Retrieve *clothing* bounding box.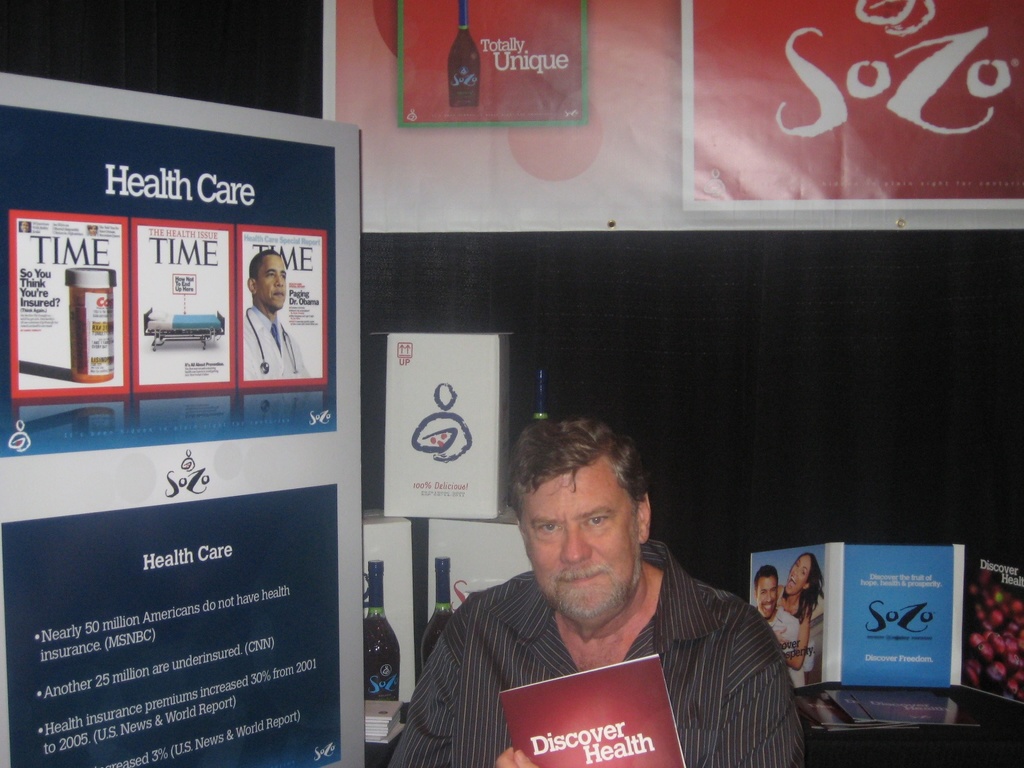
Bounding box: (776, 589, 801, 610).
